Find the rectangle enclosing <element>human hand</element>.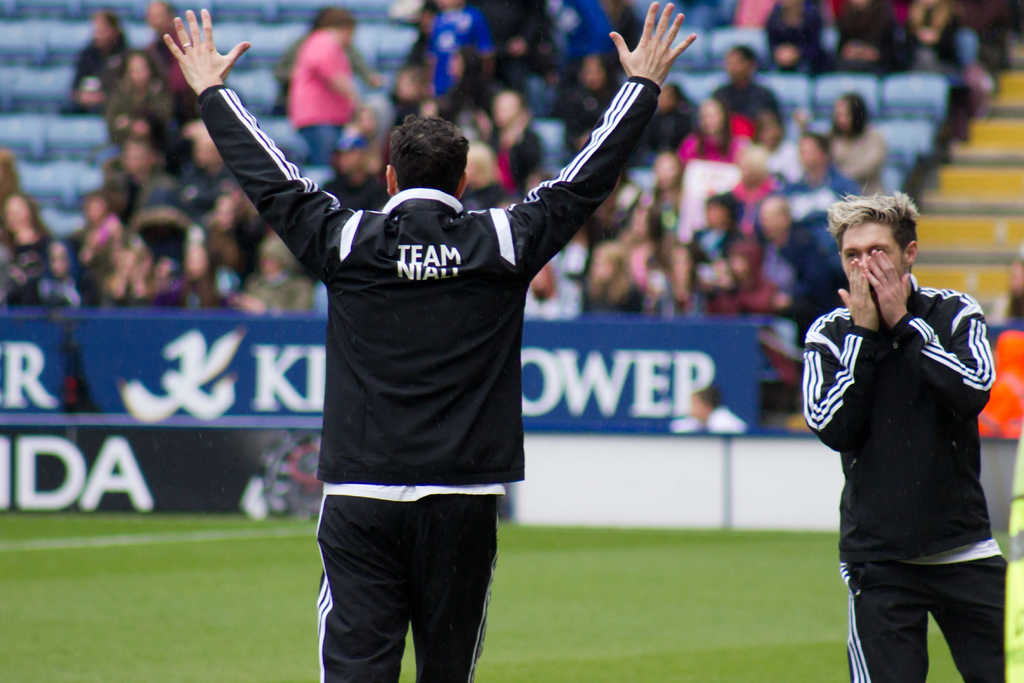
BBox(861, 247, 911, 331).
